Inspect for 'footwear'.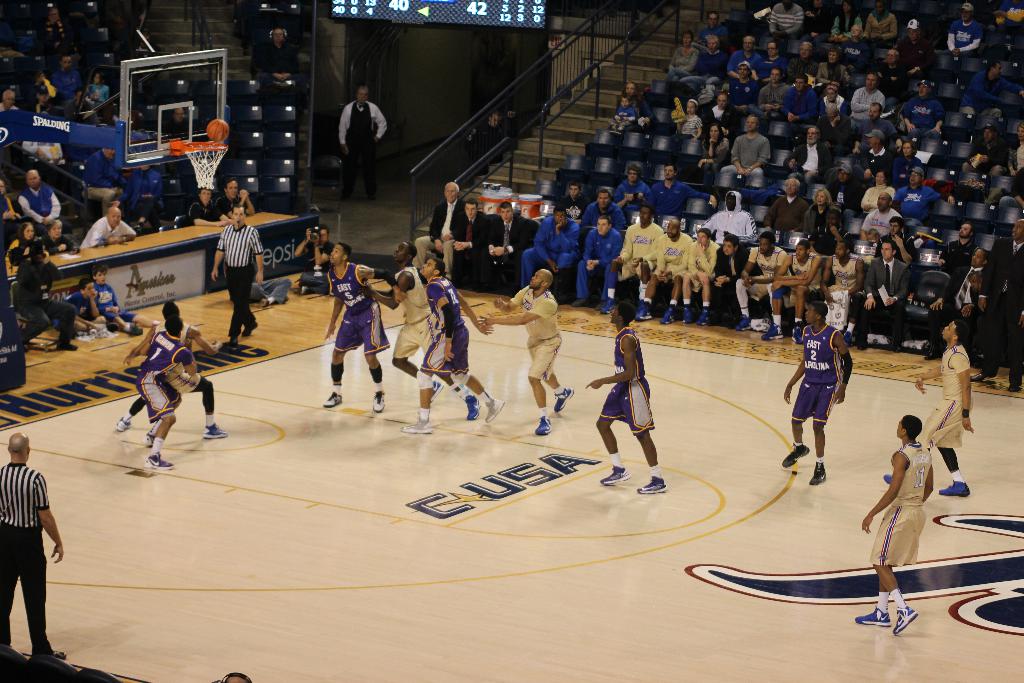
Inspection: box(883, 473, 891, 484).
